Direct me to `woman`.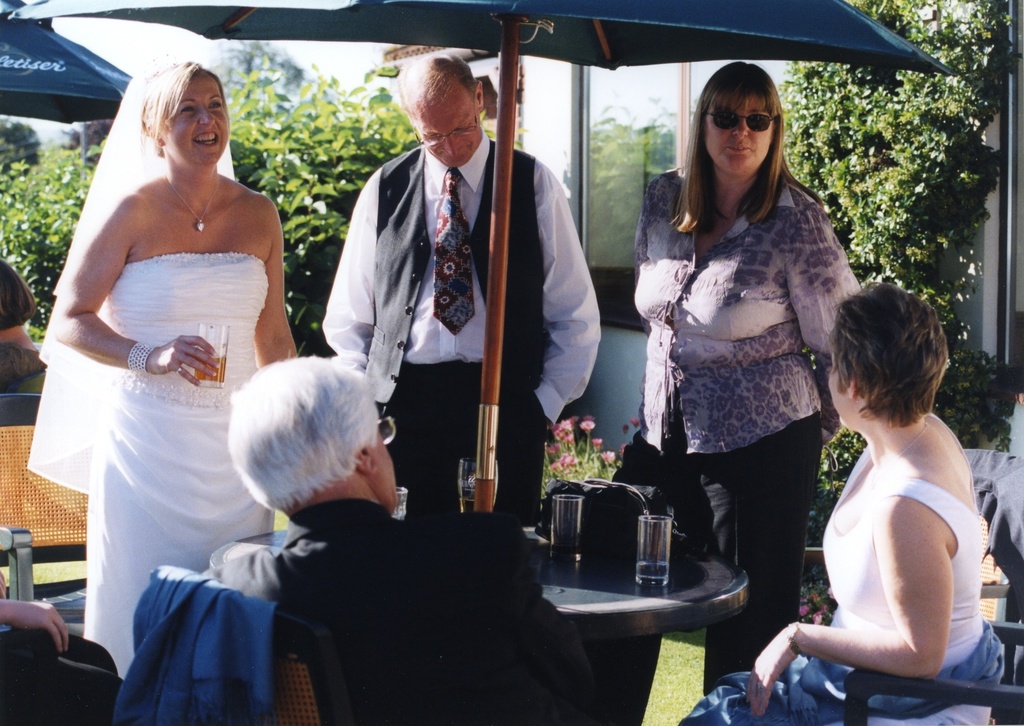
Direction: locate(674, 281, 1018, 725).
